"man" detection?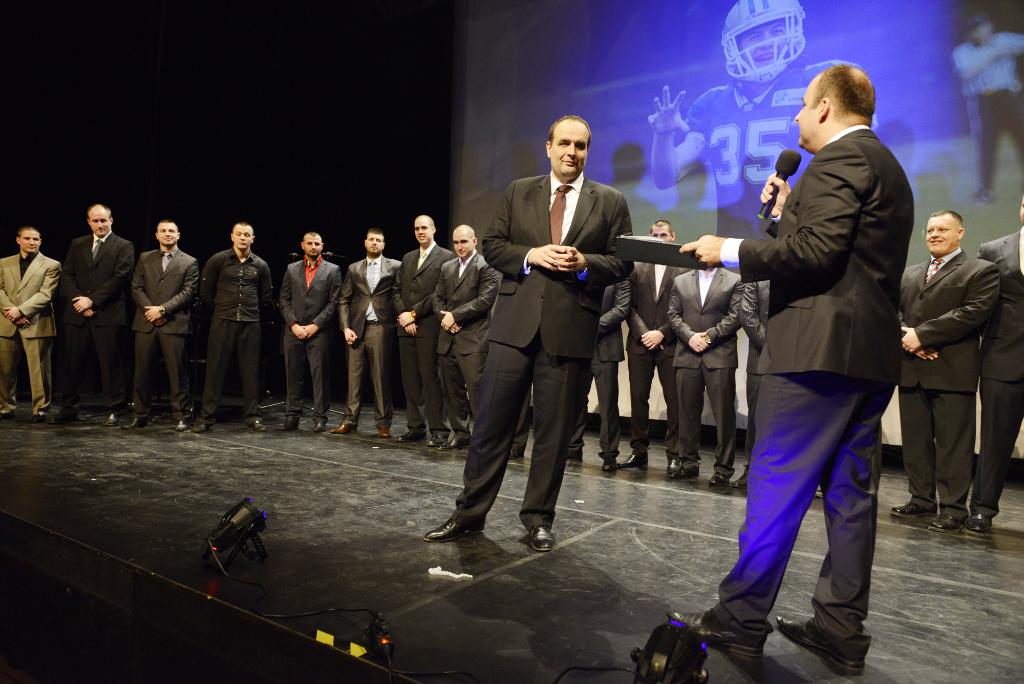
<bbox>58, 207, 140, 427</bbox>
